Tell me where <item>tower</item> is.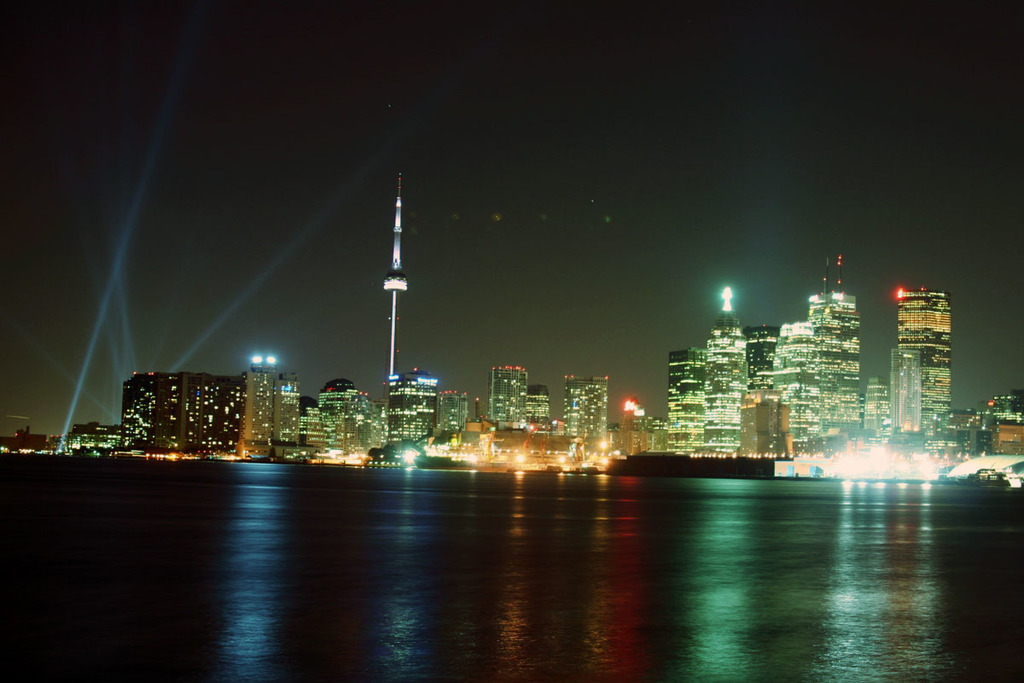
<item>tower</item> is at {"left": 178, "top": 370, "right": 241, "bottom": 462}.
